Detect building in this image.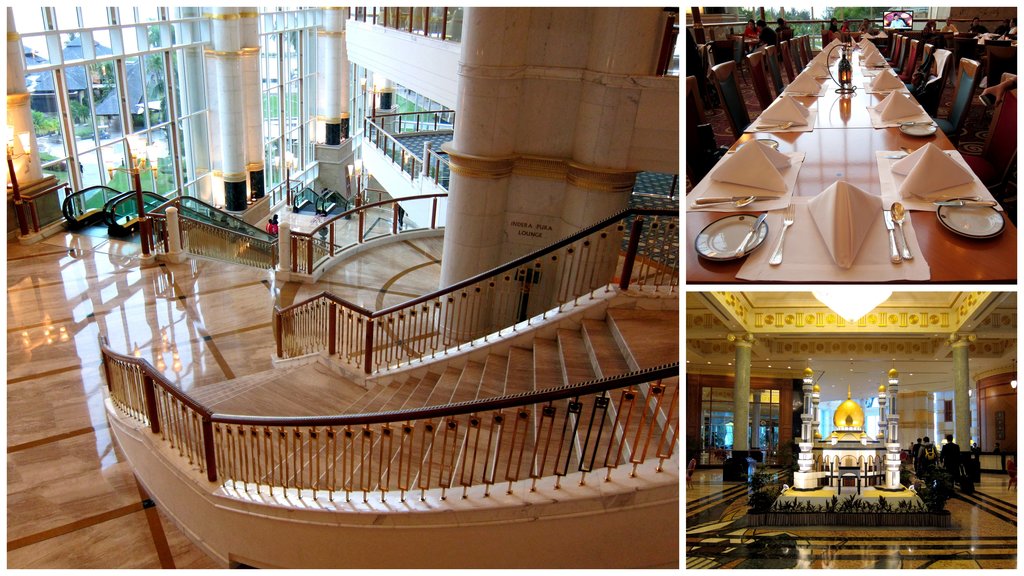
Detection: 4 10 680 573.
